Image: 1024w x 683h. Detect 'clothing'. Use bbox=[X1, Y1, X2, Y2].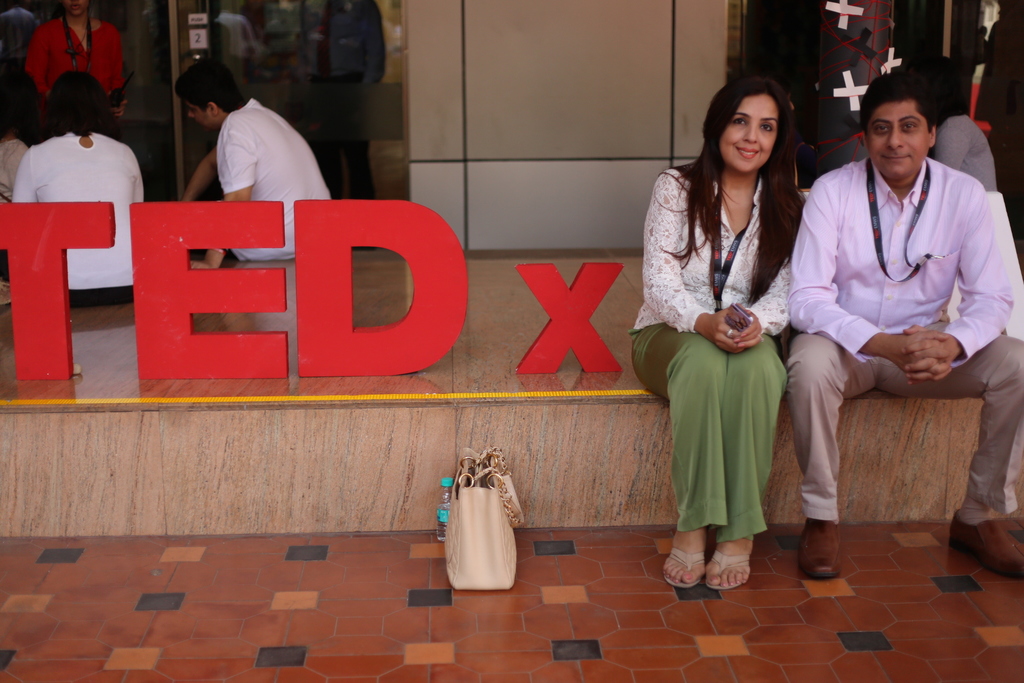
bbox=[221, 97, 347, 259].
